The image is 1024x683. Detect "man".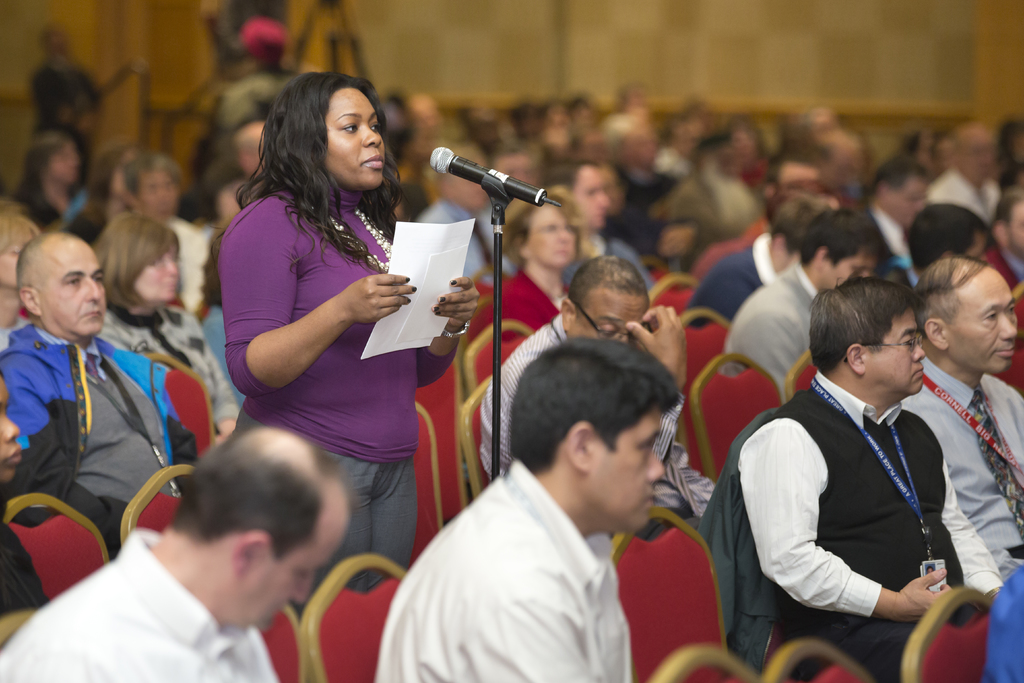
Detection: <bbox>690, 188, 813, 322</bbox>.
